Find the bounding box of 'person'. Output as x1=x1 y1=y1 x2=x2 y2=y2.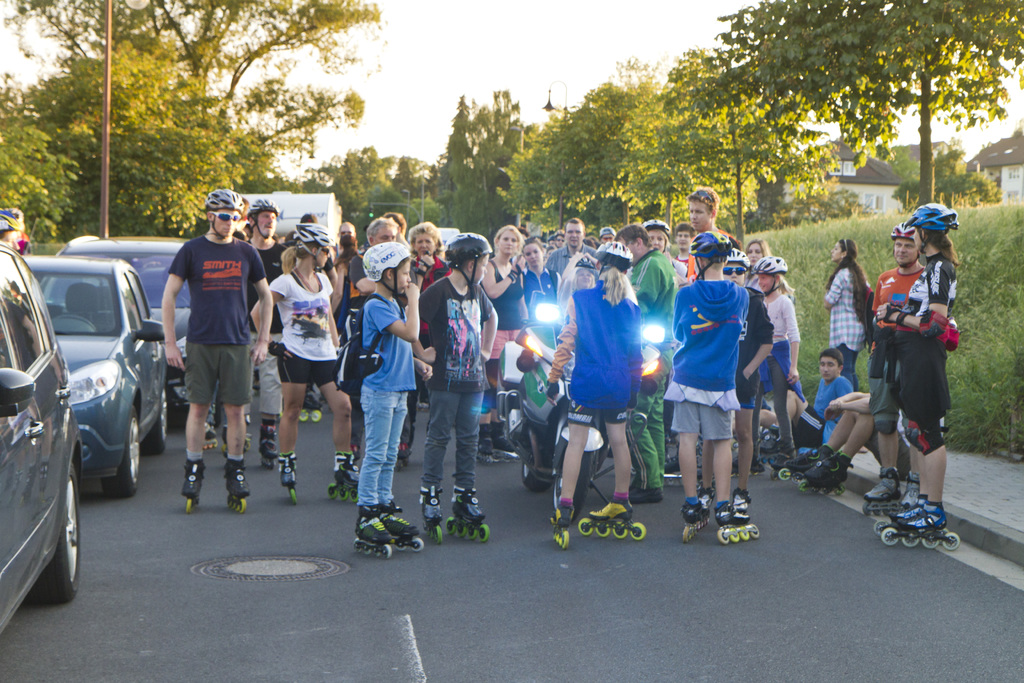
x1=159 y1=176 x2=254 y2=525.
